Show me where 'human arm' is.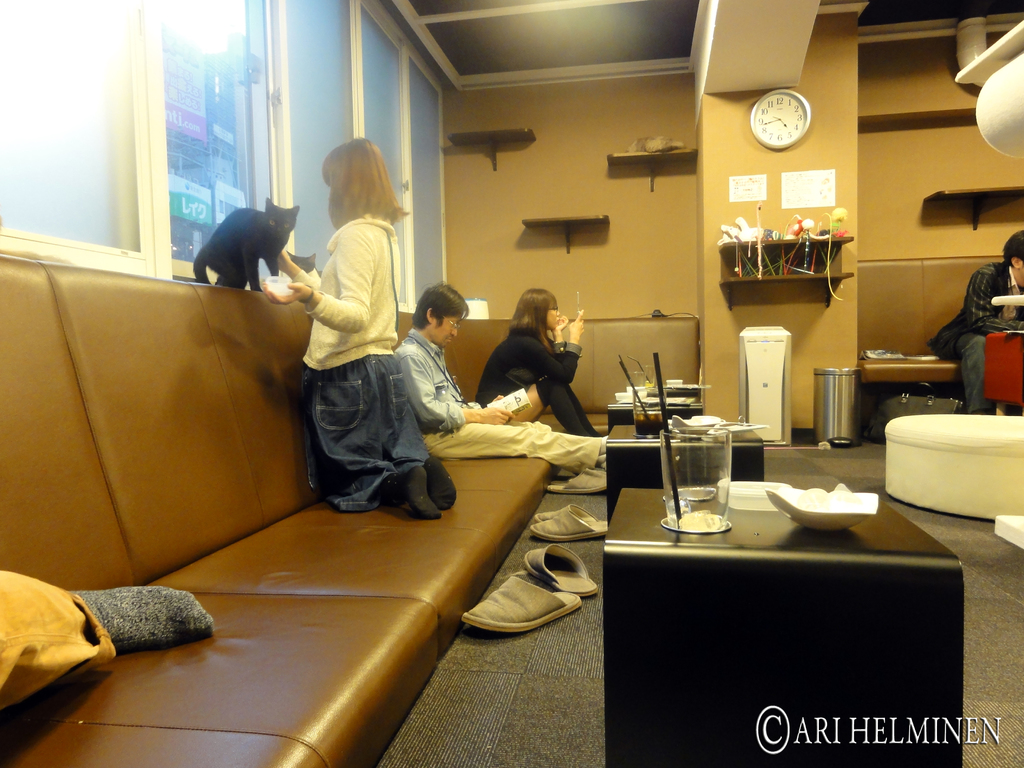
'human arm' is at [left=267, top=238, right=368, bottom=333].
